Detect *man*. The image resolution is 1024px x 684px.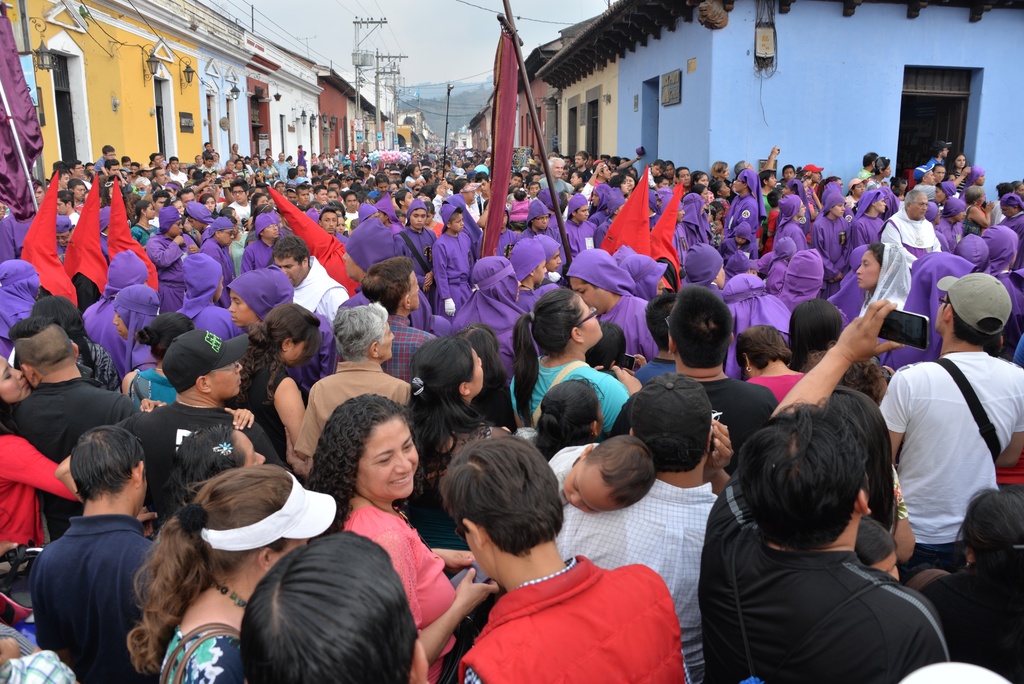
Rect(30, 425, 163, 683).
